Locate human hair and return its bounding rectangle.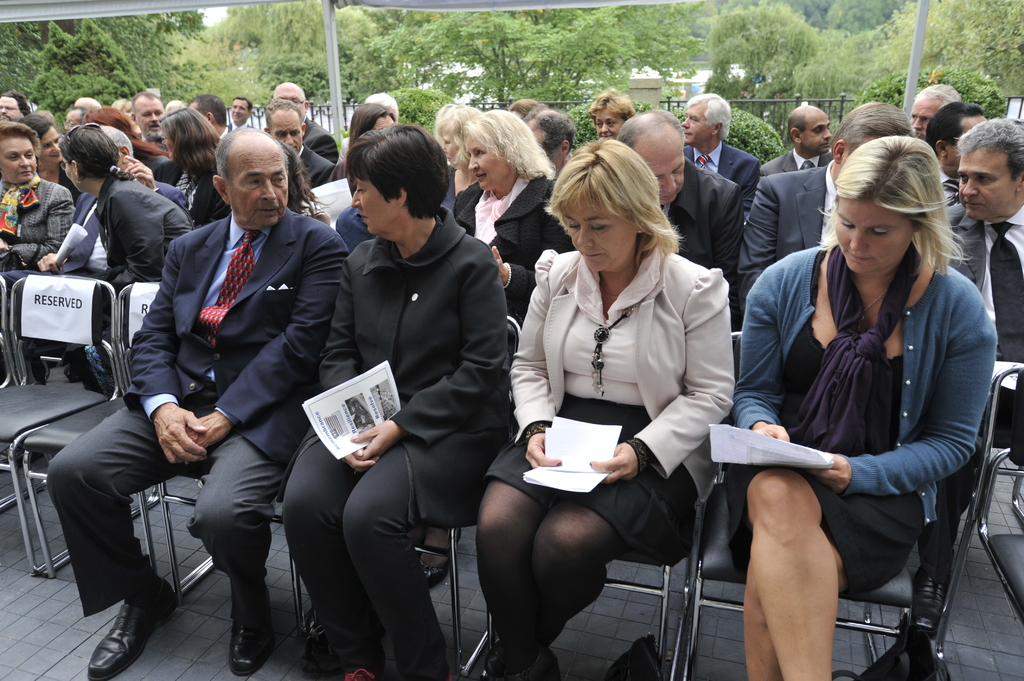
x1=685 y1=93 x2=731 y2=141.
